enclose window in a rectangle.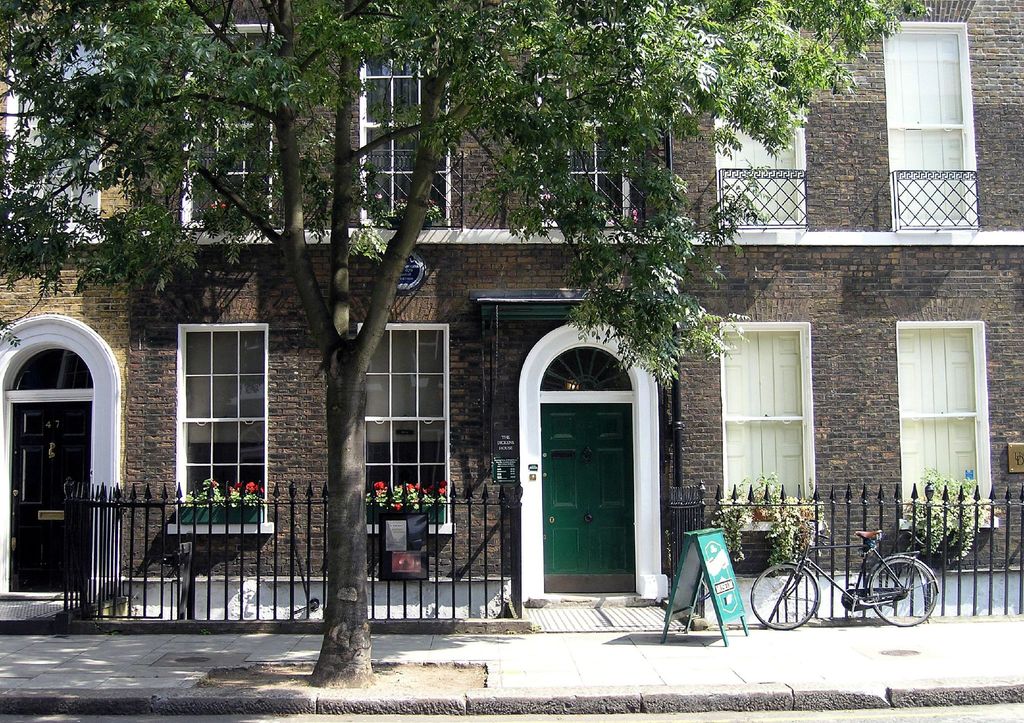
x1=354, y1=42, x2=452, y2=240.
